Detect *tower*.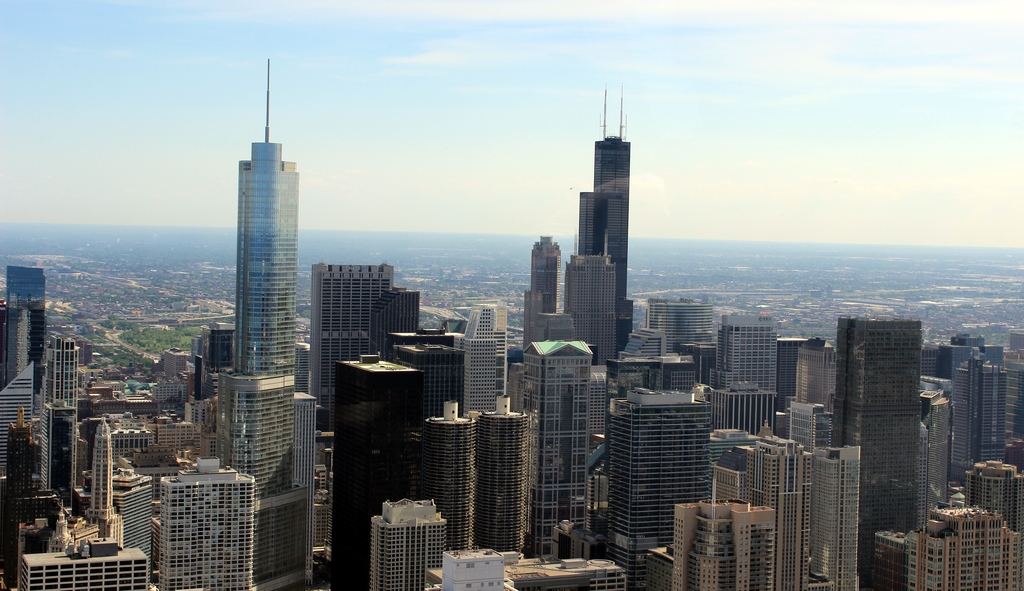
Detected at l=579, t=197, r=605, b=255.
